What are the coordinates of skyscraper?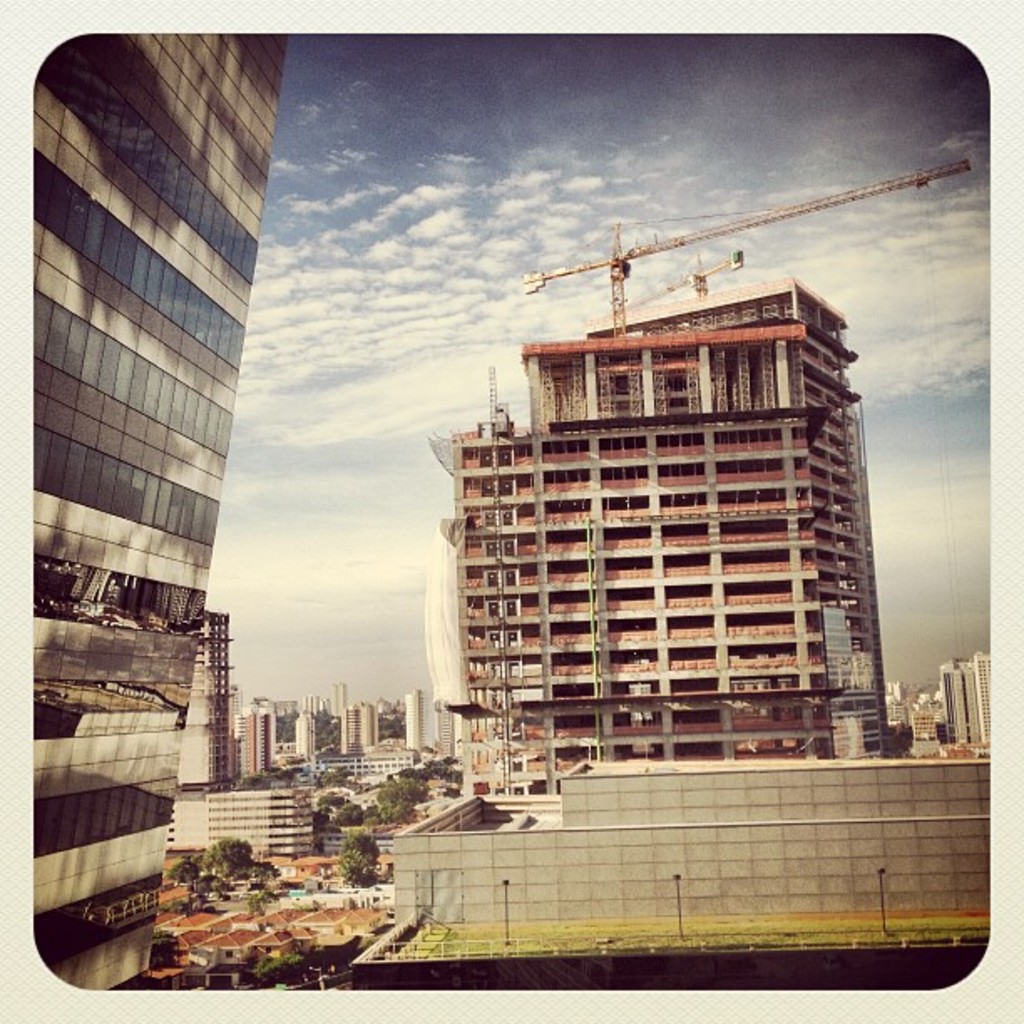
select_region(211, 778, 313, 858).
